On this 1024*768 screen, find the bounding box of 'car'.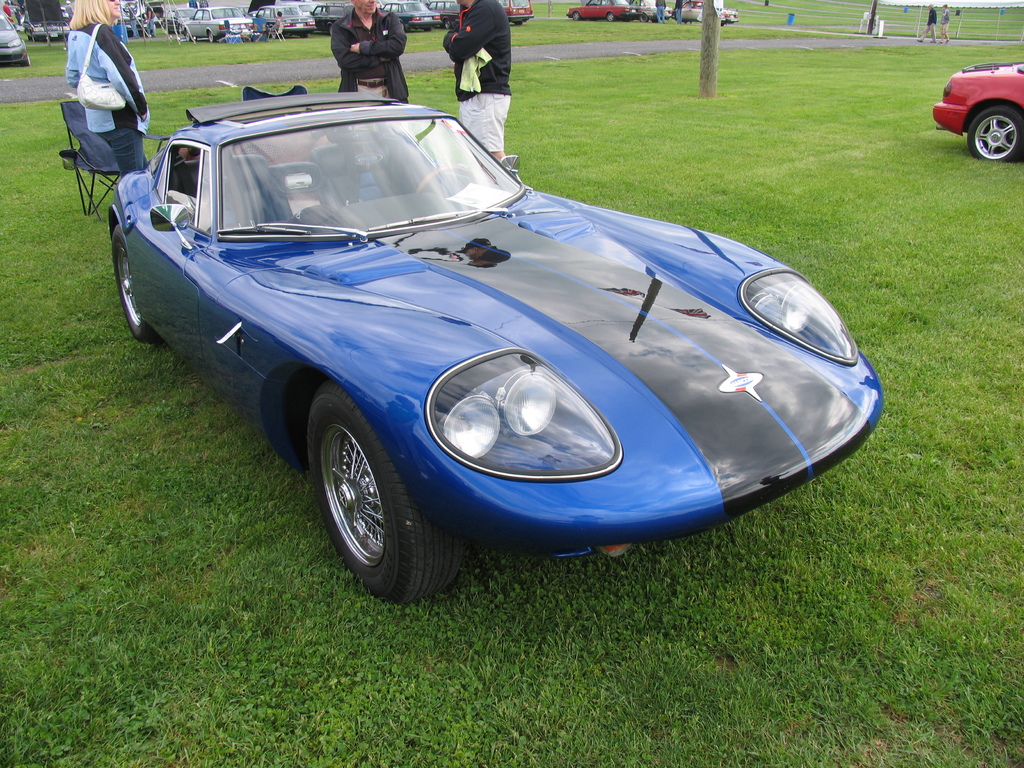
Bounding box: {"x1": 380, "y1": 0, "x2": 445, "y2": 33}.
